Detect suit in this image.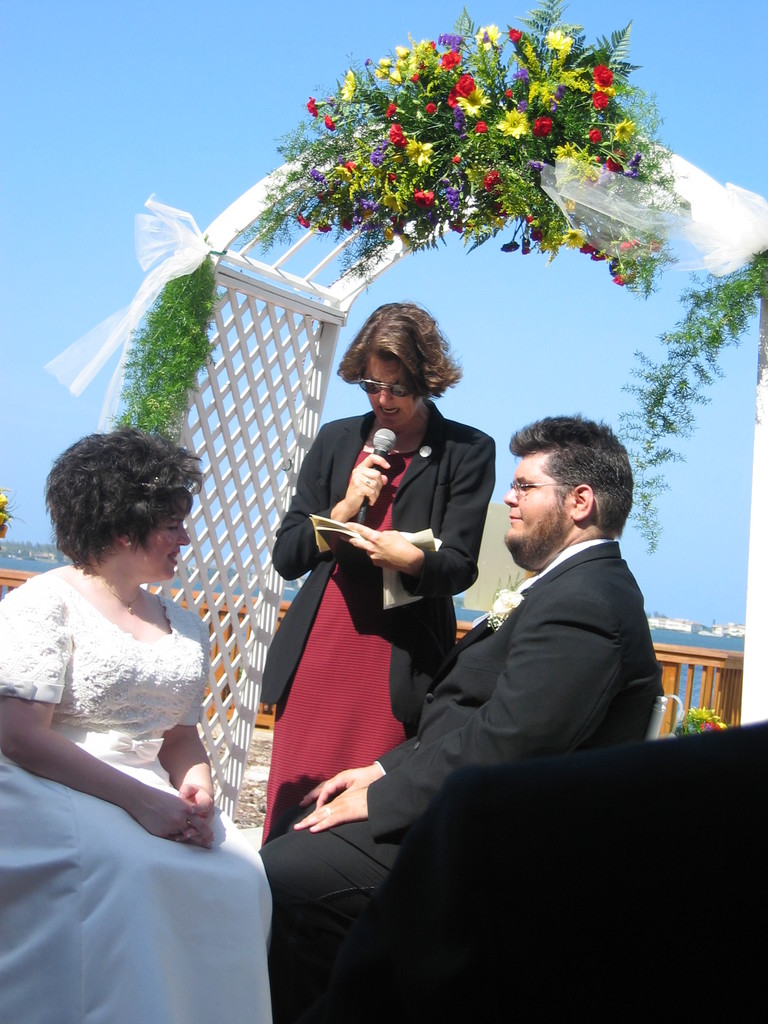
Detection: x1=265 y1=414 x2=498 y2=732.
